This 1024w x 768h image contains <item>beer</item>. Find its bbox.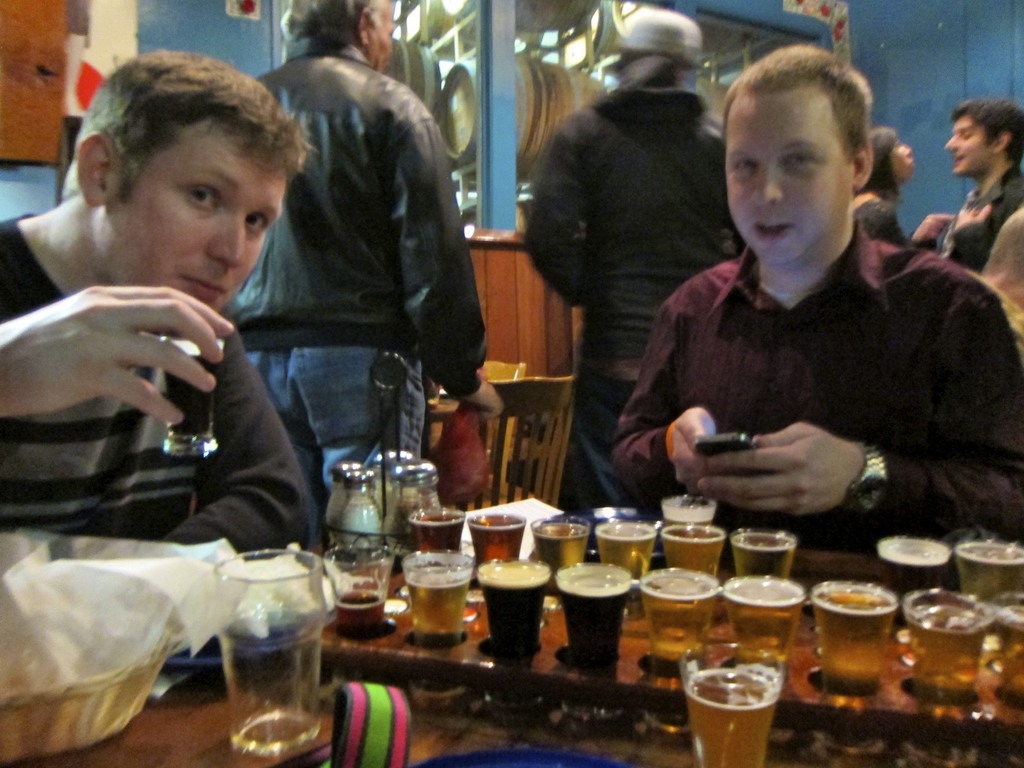
box(591, 500, 666, 566).
